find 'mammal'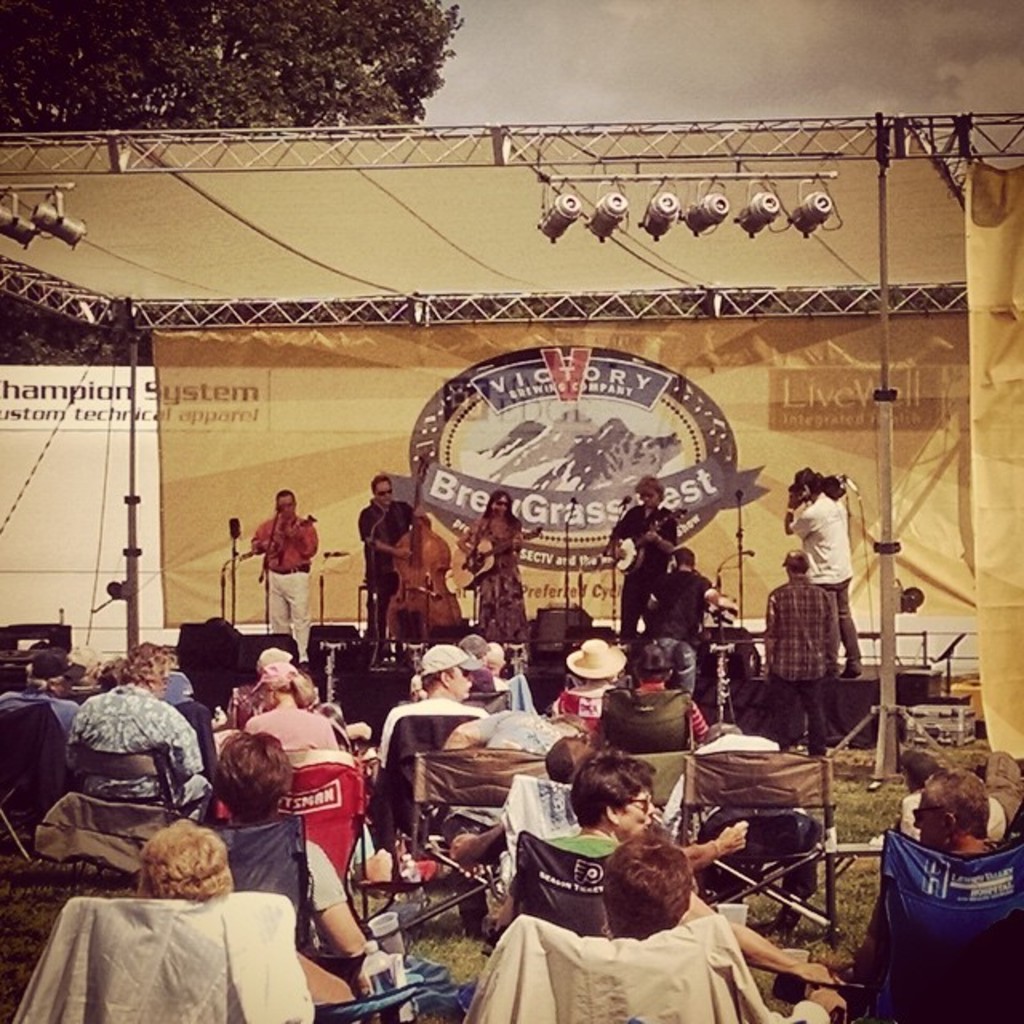
BBox(603, 650, 704, 762)
